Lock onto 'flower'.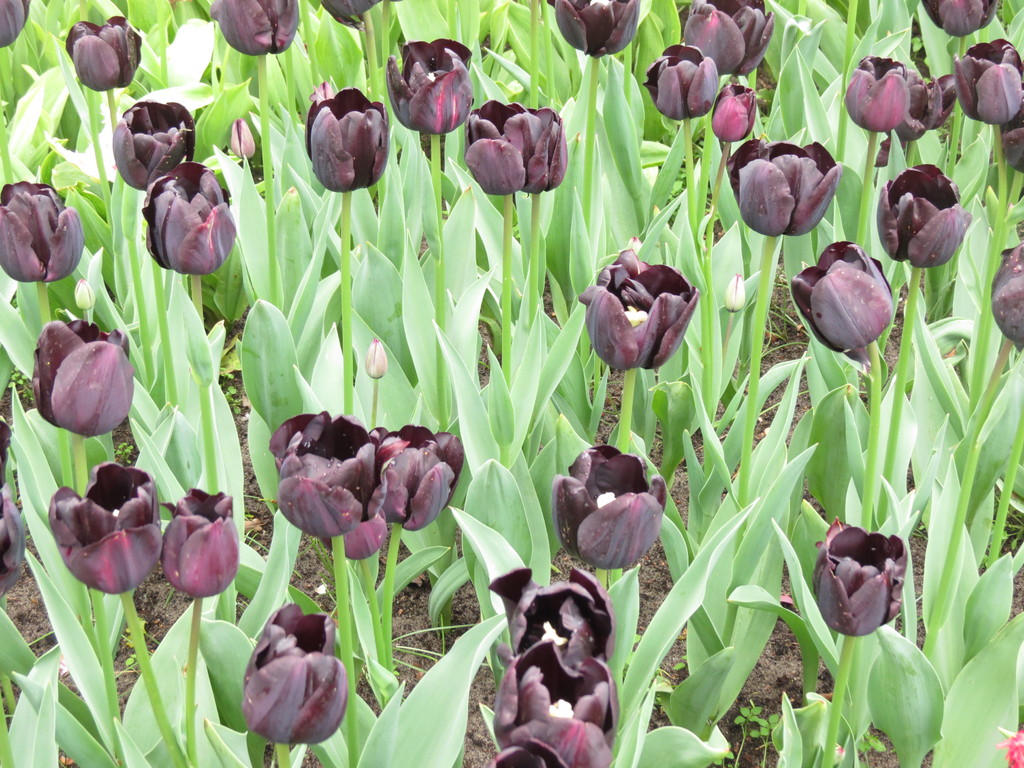
Locked: Rect(268, 409, 368, 543).
